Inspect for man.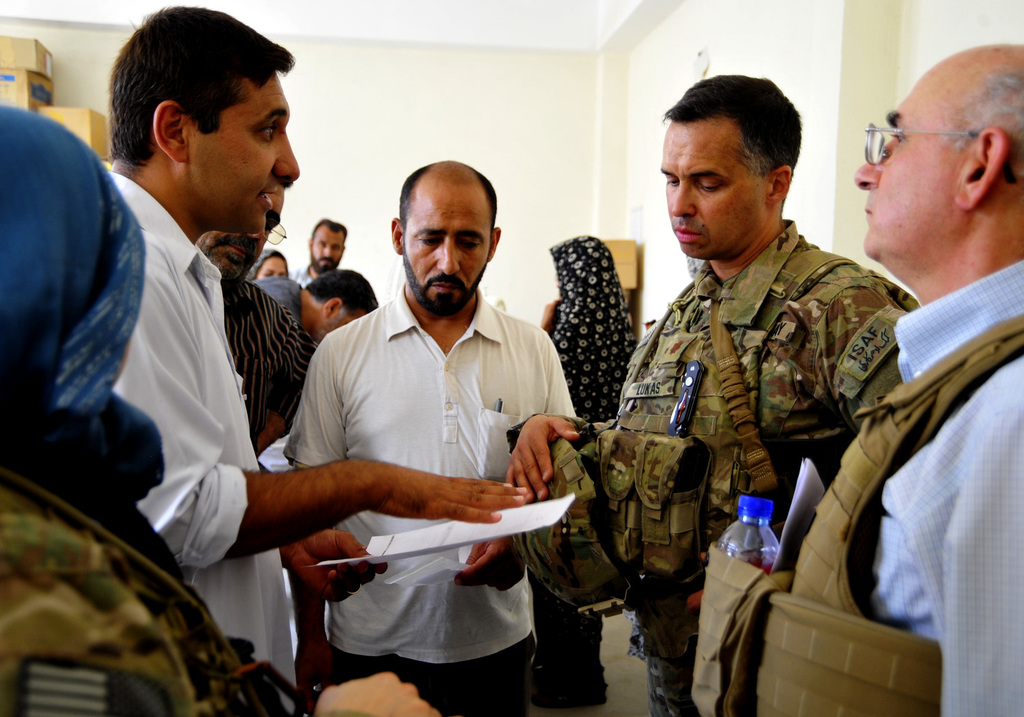
Inspection: detection(500, 74, 923, 716).
